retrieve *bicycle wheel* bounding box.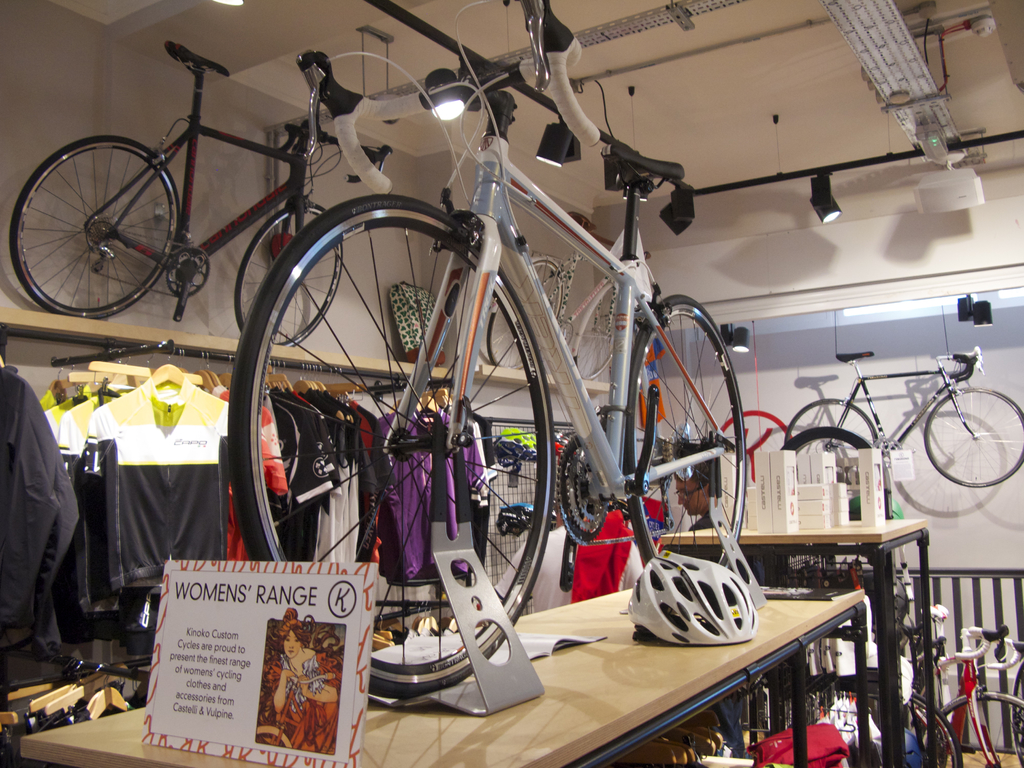
Bounding box: bbox=(228, 188, 555, 701).
